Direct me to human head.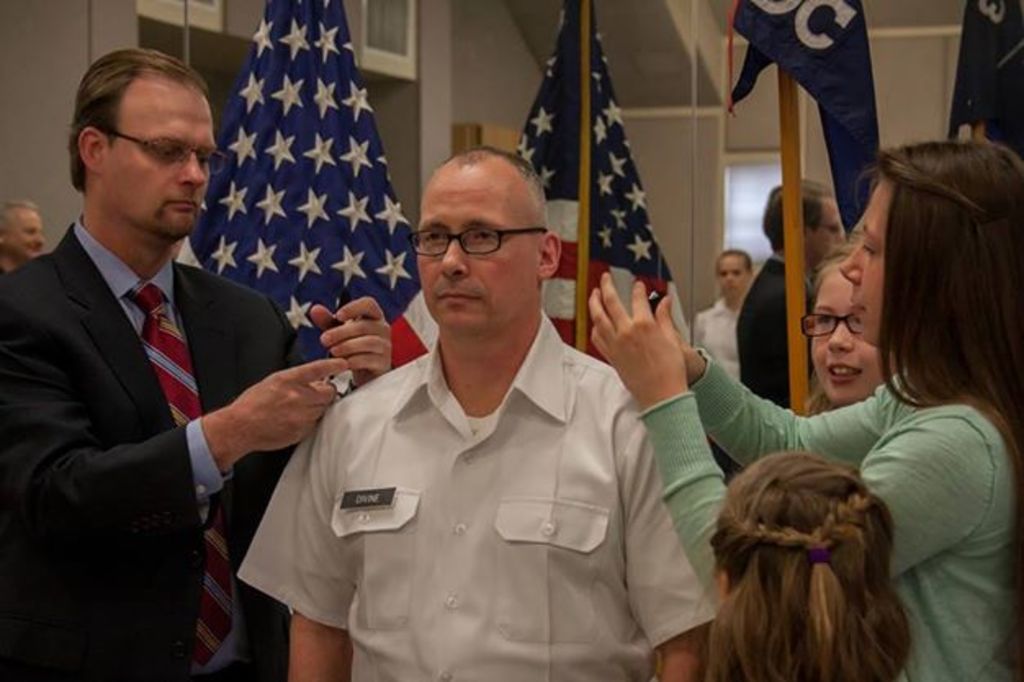
Direction: 713, 252, 752, 298.
